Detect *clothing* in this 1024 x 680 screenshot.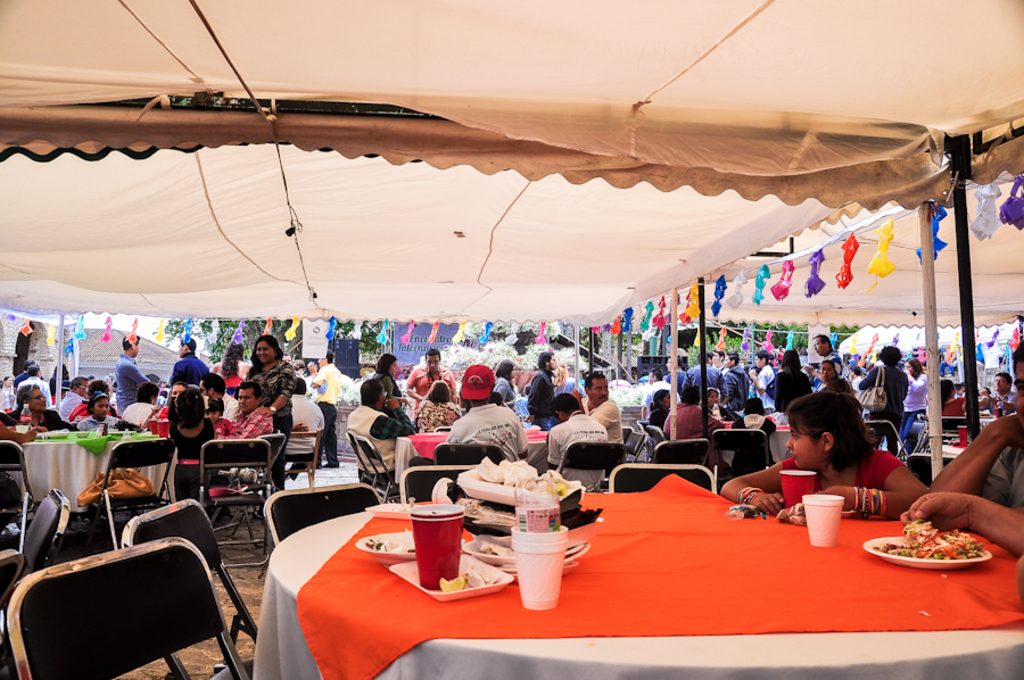
Detection: pyautogui.locateOnScreen(74, 399, 122, 423).
